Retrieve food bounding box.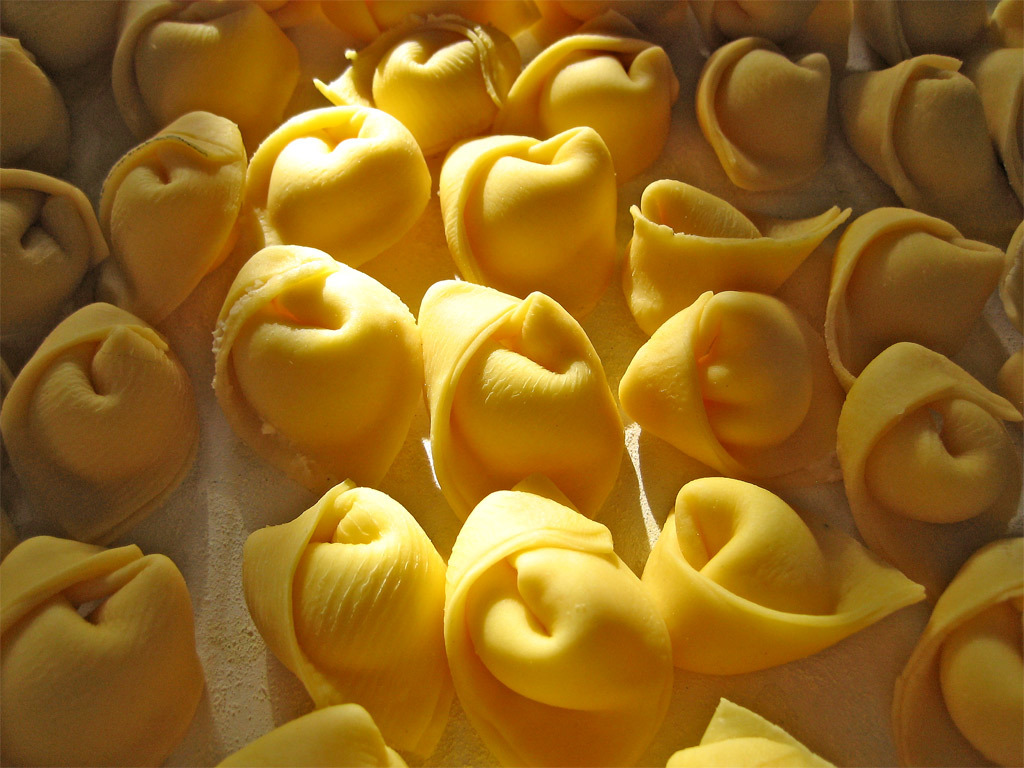
Bounding box: Rect(355, 0, 540, 44).
